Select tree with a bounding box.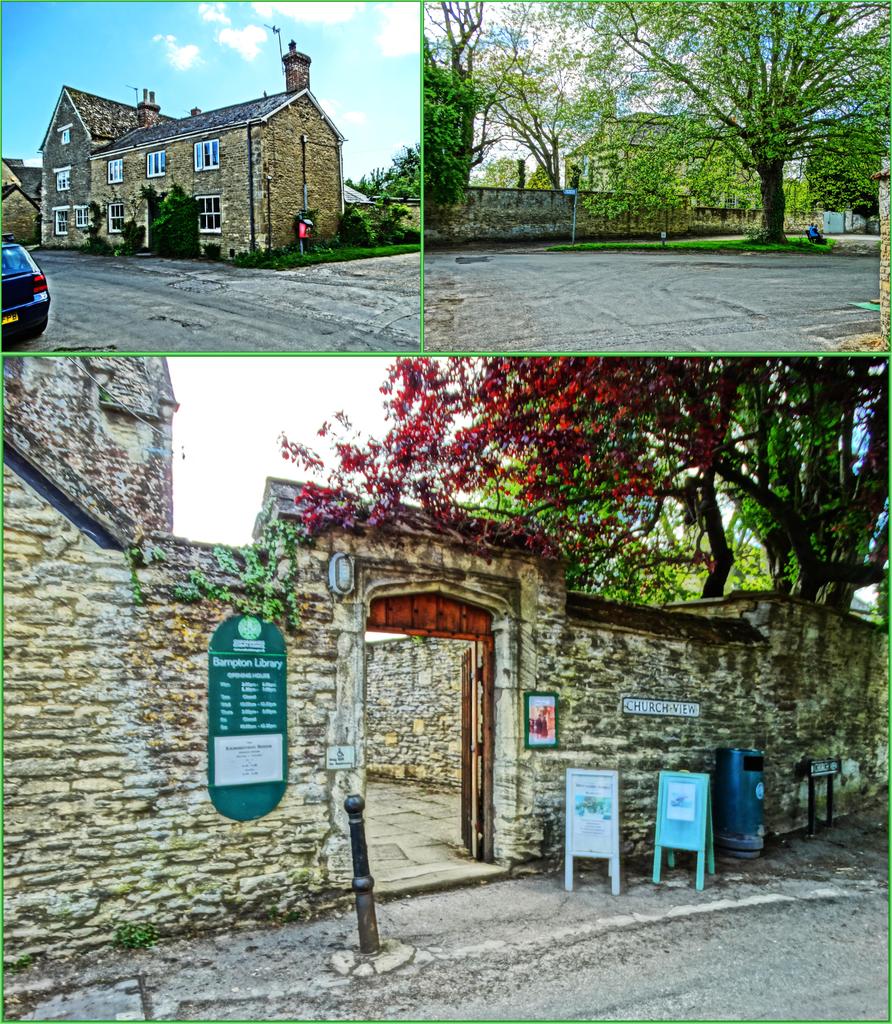
{"x1": 268, "y1": 358, "x2": 891, "y2": 620}.
